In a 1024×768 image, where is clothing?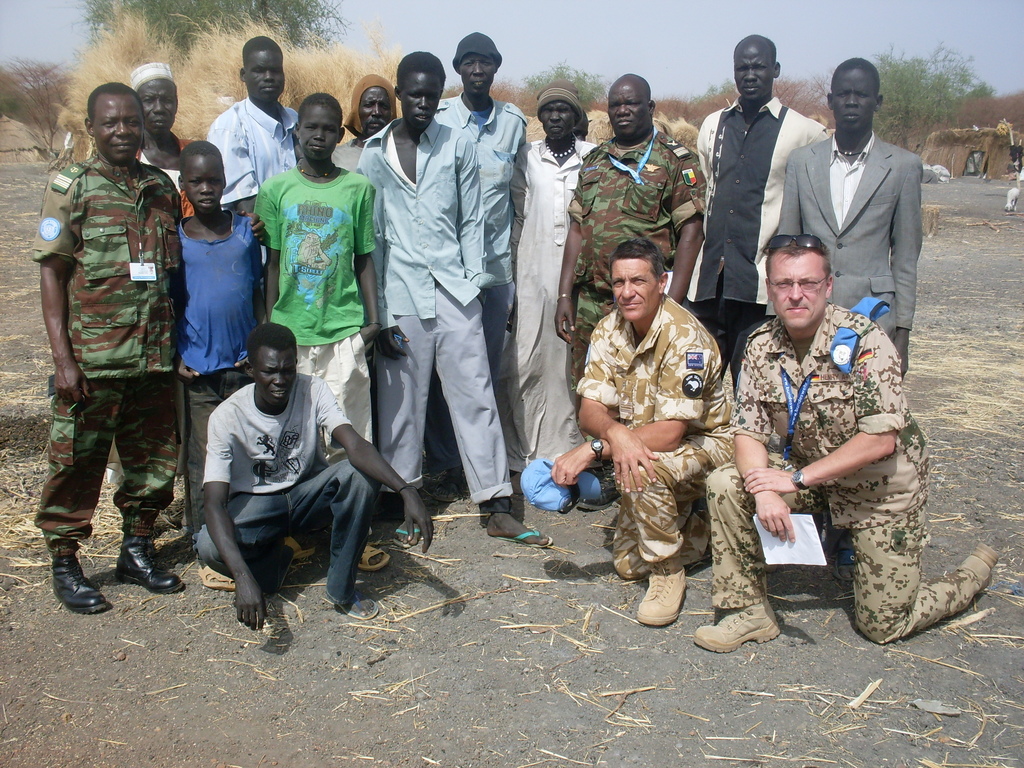
[x1=213, y1=97, x2=297, y2=208].
